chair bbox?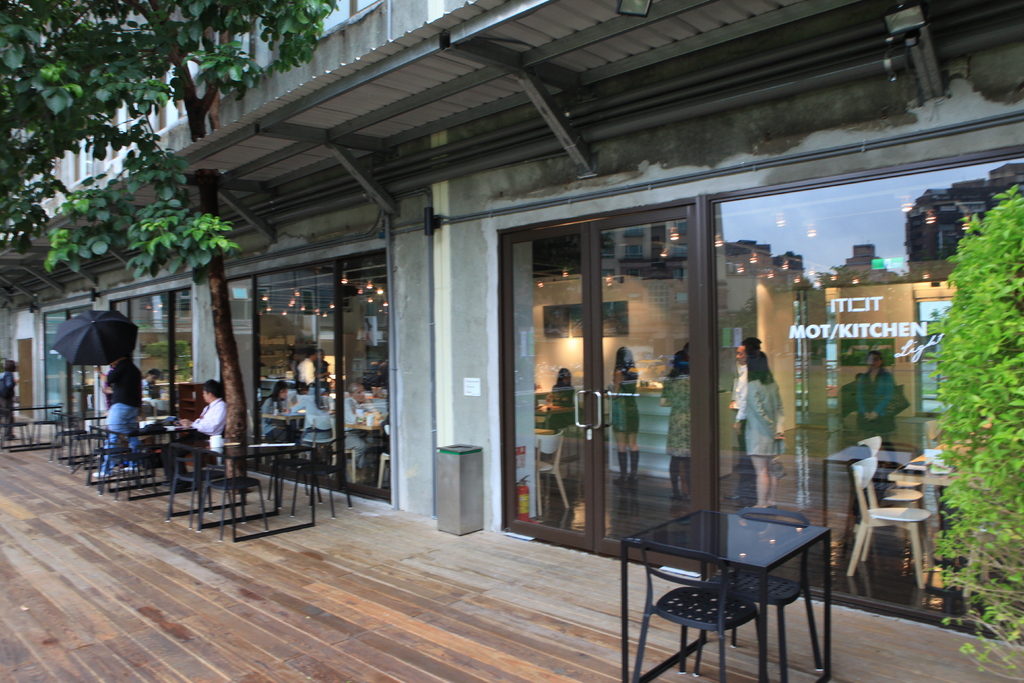
<bbox>844, 448, 957, 623</bbox>
